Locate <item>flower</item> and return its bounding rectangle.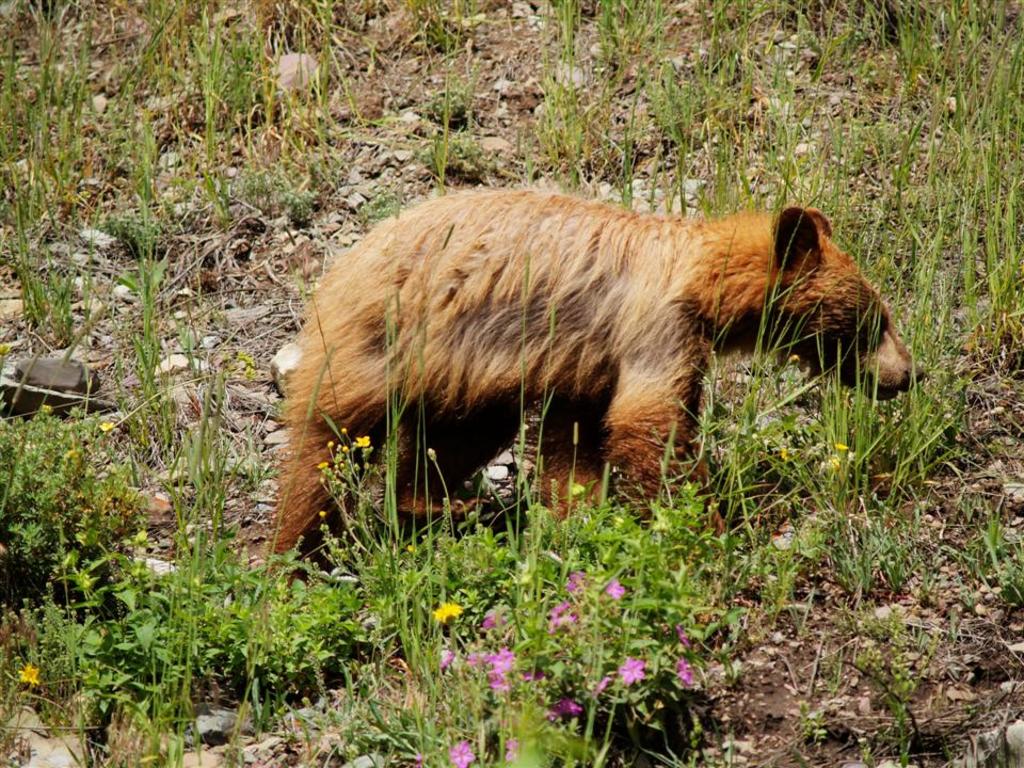
{"x1": 462, "y1": 644, "x2": 516, "y2": 694}.
